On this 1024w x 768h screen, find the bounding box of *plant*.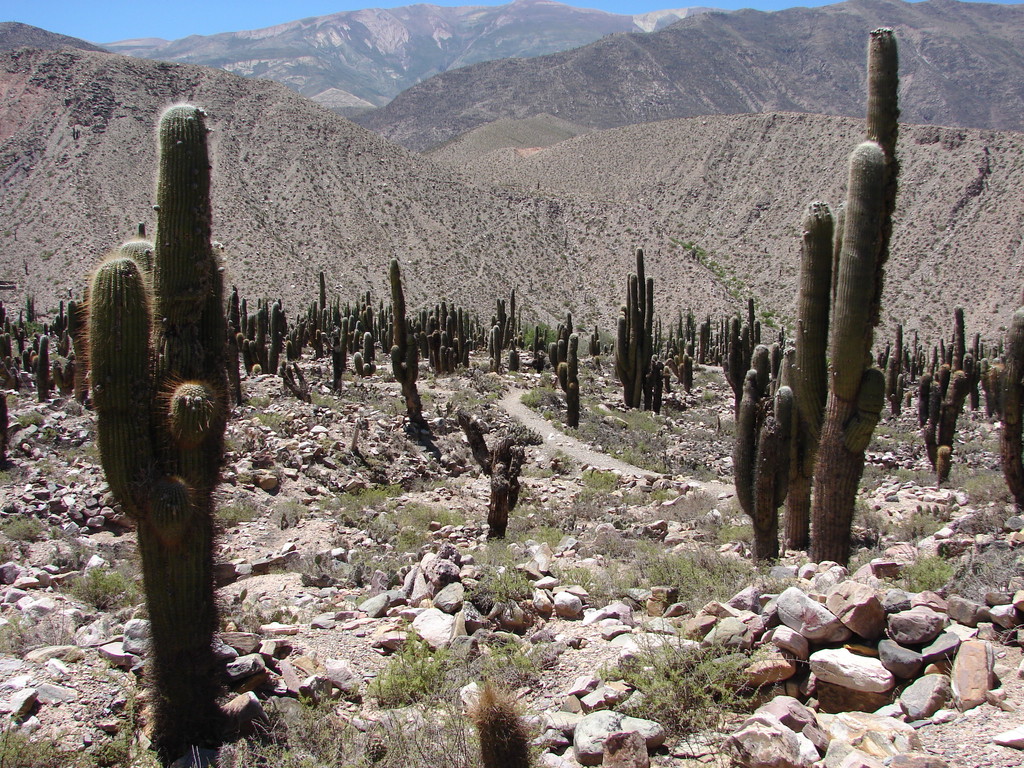
Bounding box: region(83, 680, 165, 767).
